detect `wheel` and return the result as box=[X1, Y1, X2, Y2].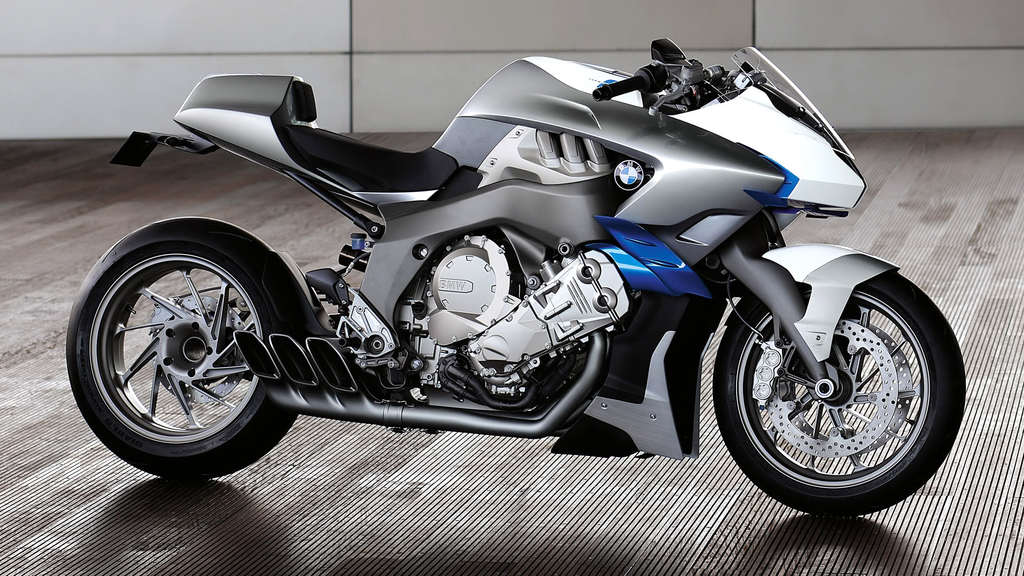
box=[711, 268, 968, 521].
